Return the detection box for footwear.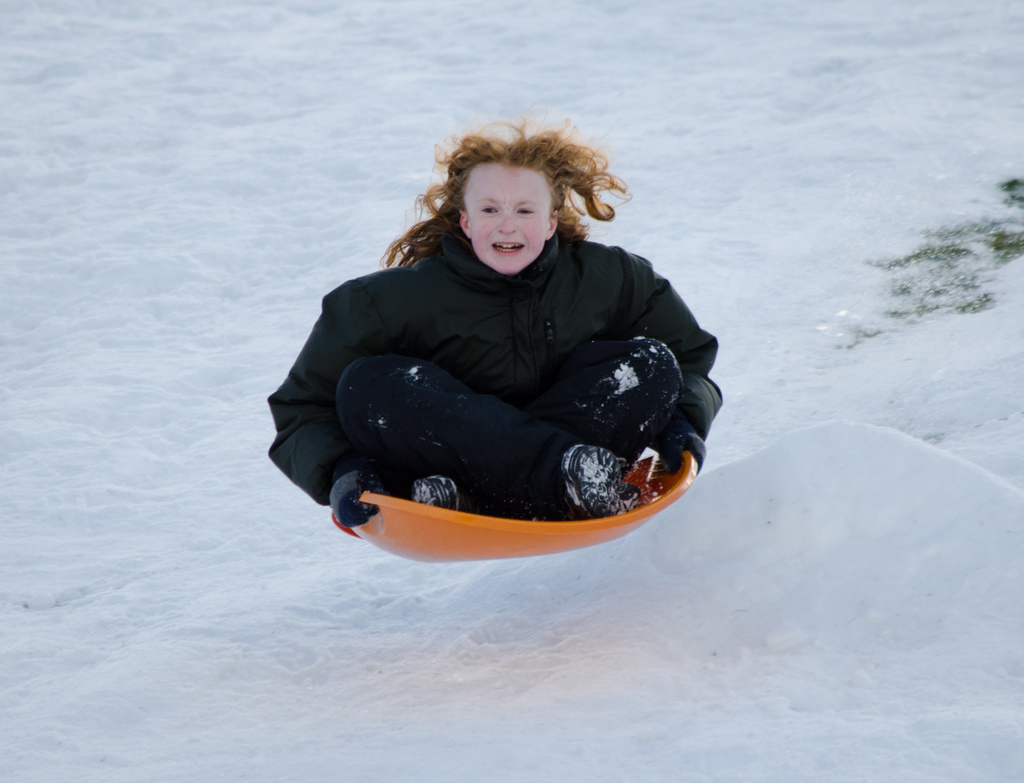
{"left": 562, "top": 443, "right": 638, "bottom": 521}.
